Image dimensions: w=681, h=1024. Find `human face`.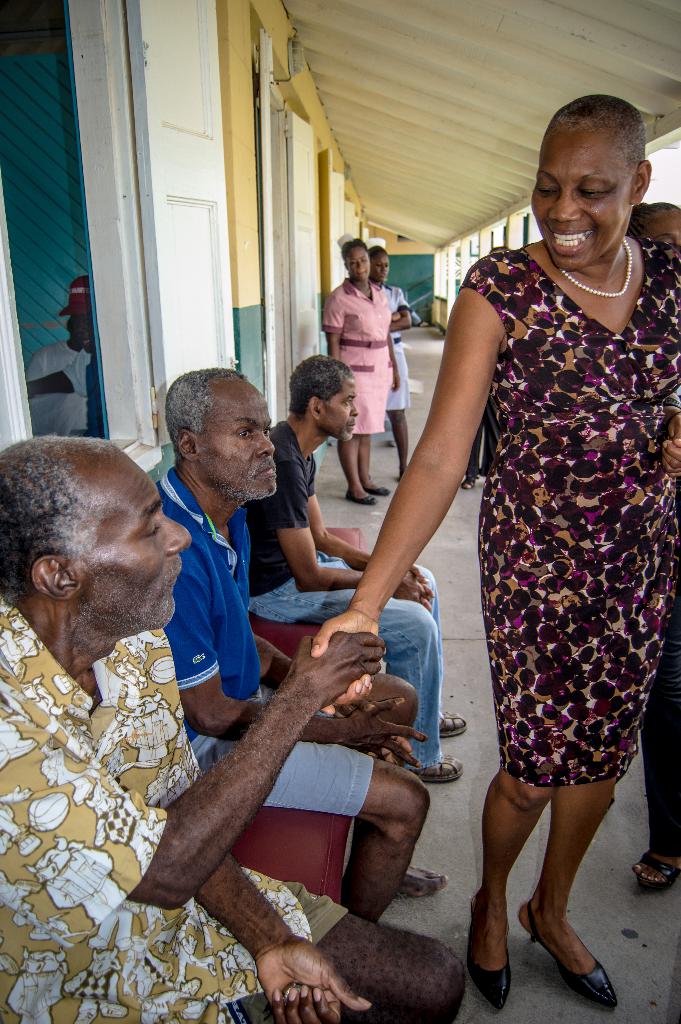
[left=638, top=216, right=680, bottom=258].
